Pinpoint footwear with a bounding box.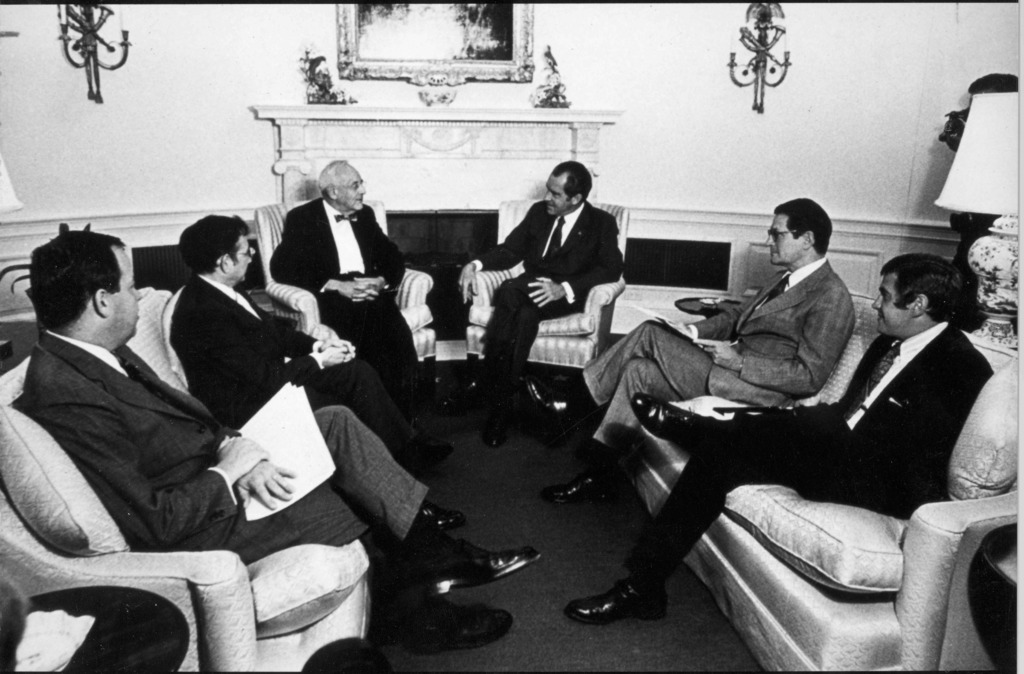
Rect(547, 457, 607, 495).
